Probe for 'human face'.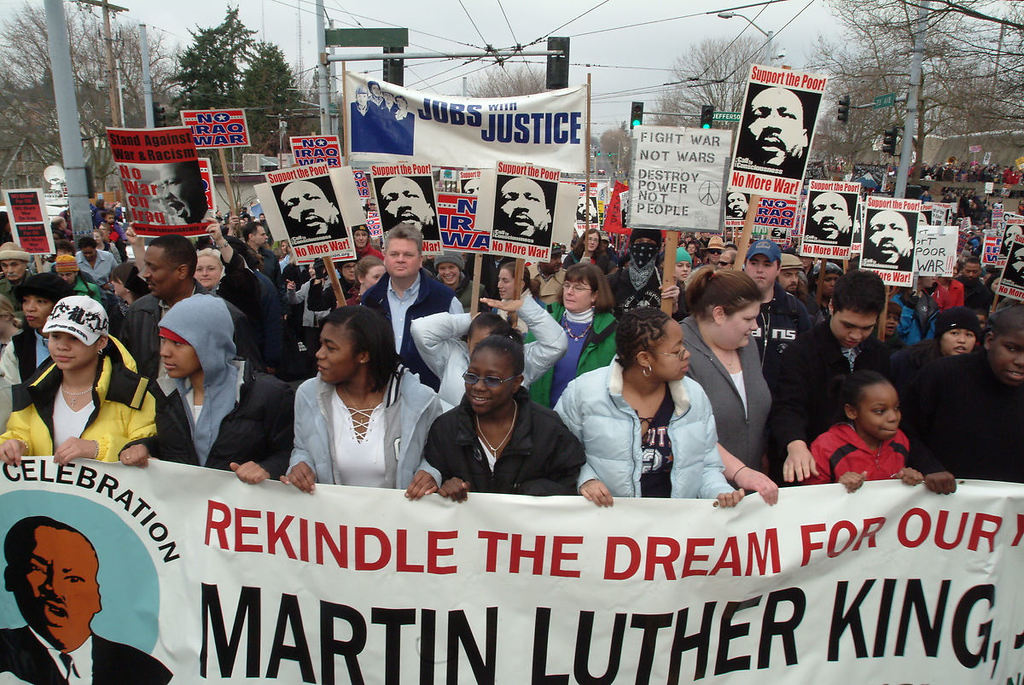
Probe result: (x1=279, y1=240, x2=286, y2=255).
